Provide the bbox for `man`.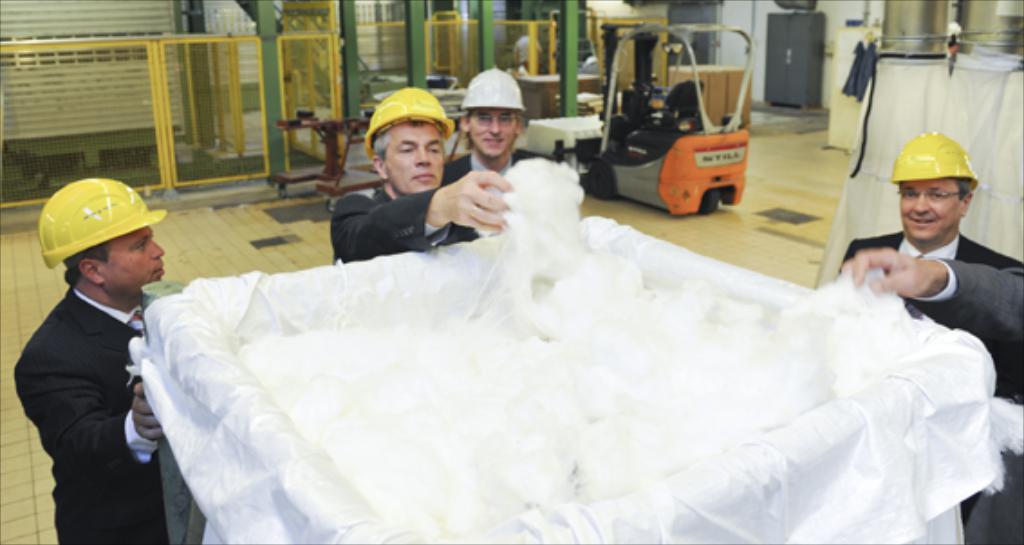
{"left": 2, "top": 152, "right": 186, "bottom": 544}.
